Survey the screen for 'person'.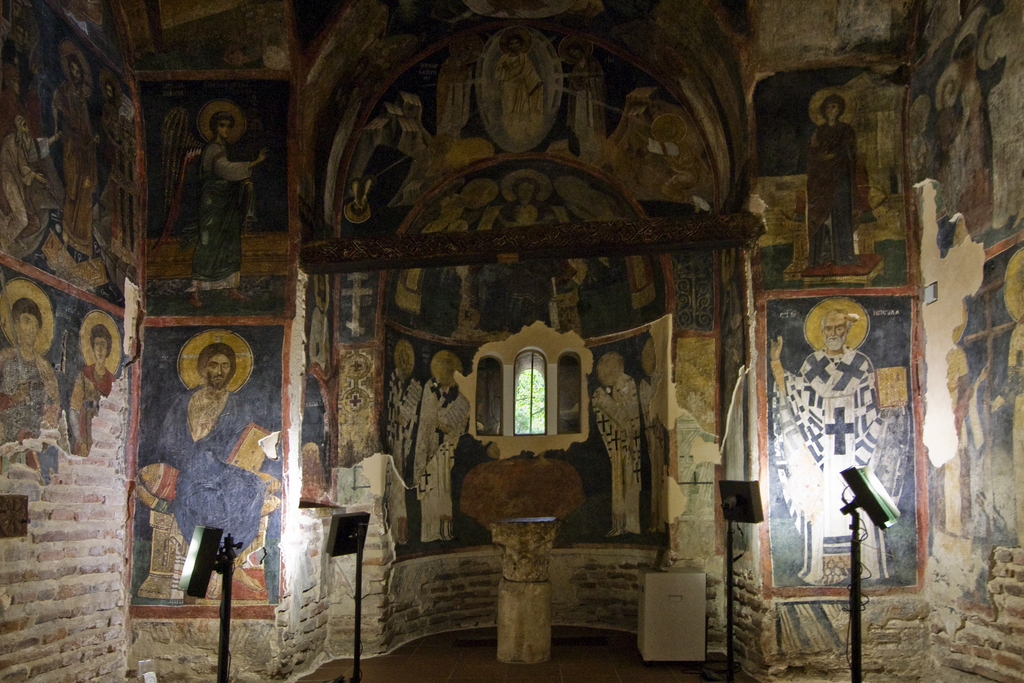
Survey found: [x1=95, y1=68, x2=124, y2=199].
